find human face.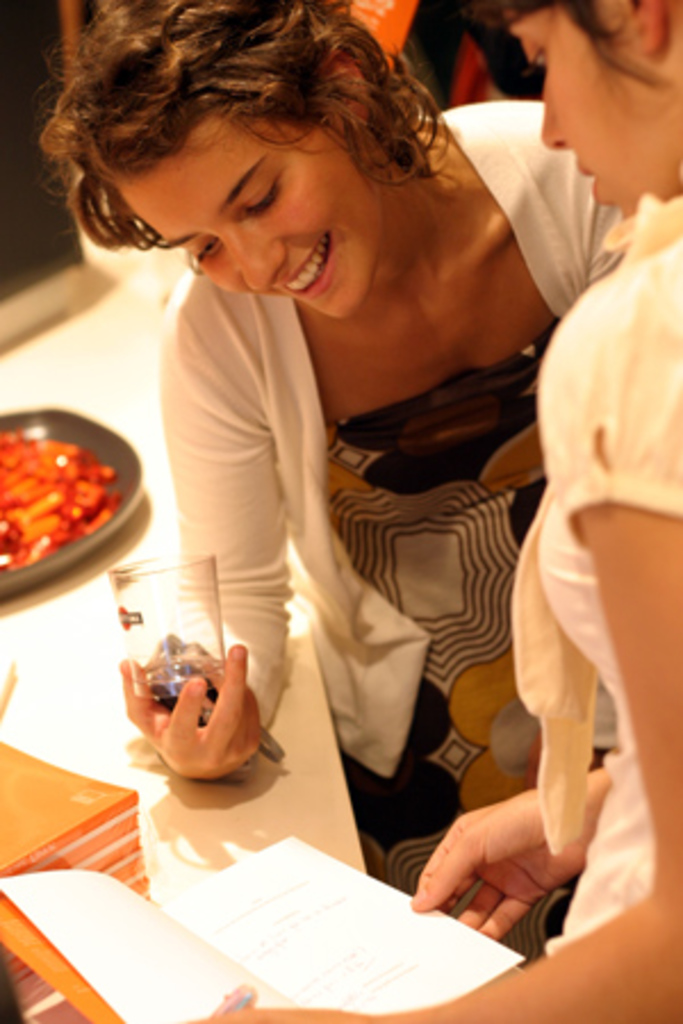
l=510, t=0, r=647, b=212.
